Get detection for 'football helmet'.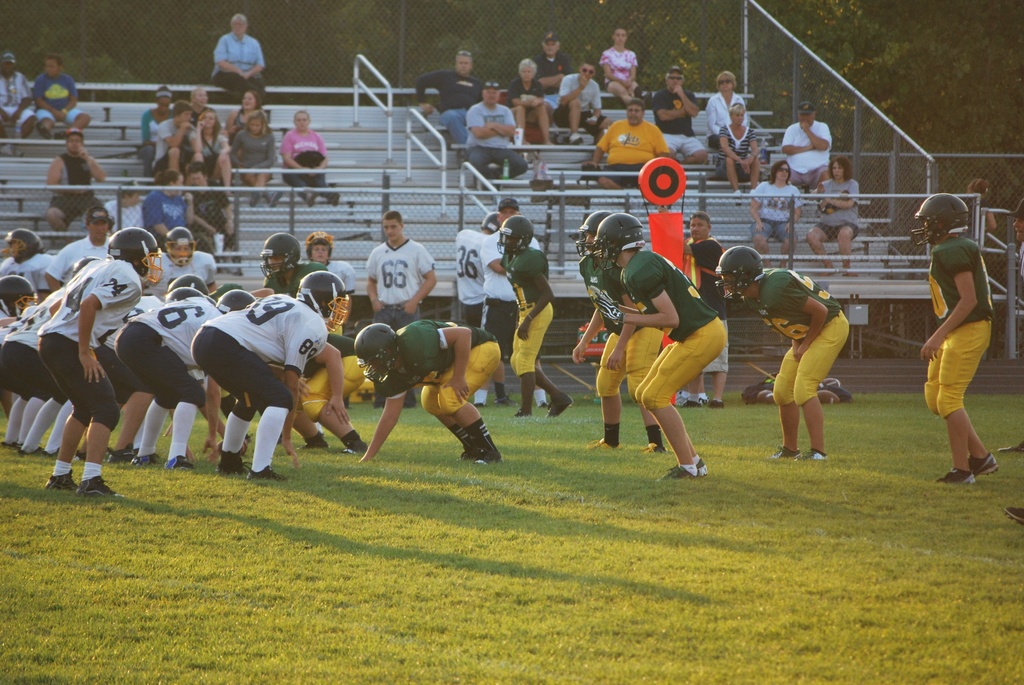
Detection: BBox(5, 229, 45, 260).
